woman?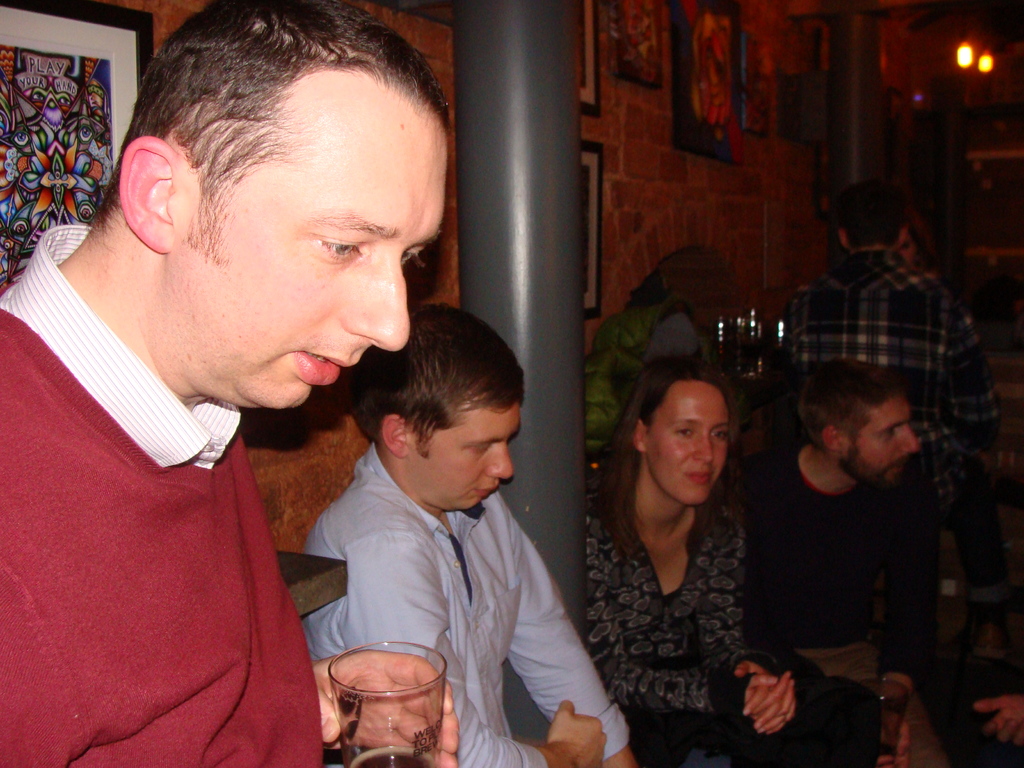
detection(543, 362, 799, 747)
